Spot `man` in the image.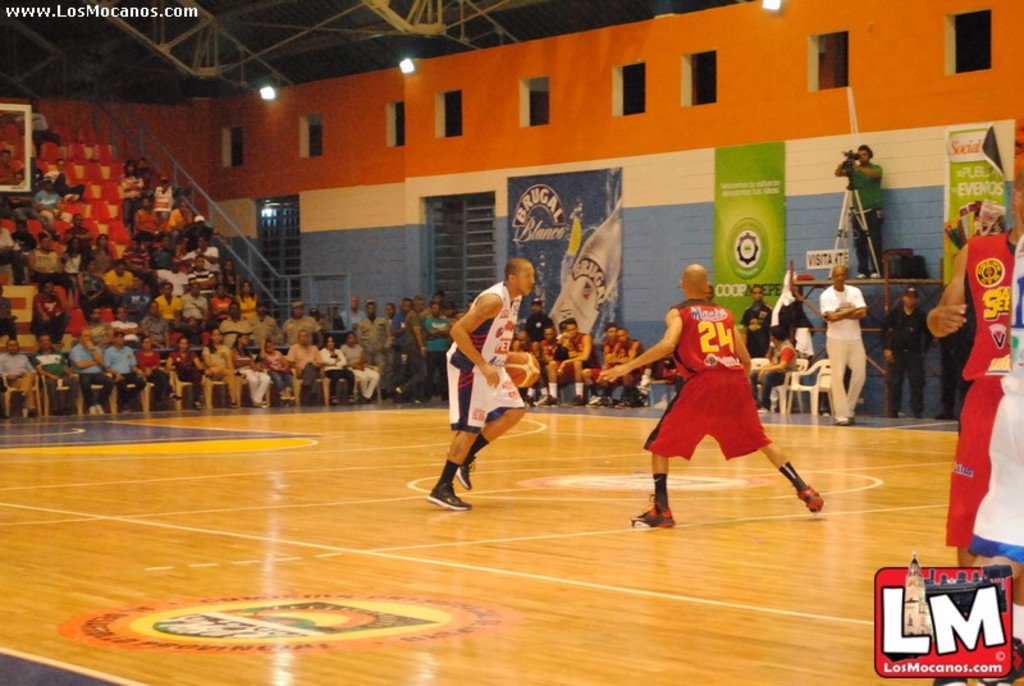
`man` found at (left=745, top=320, right=794, bottom=410).
